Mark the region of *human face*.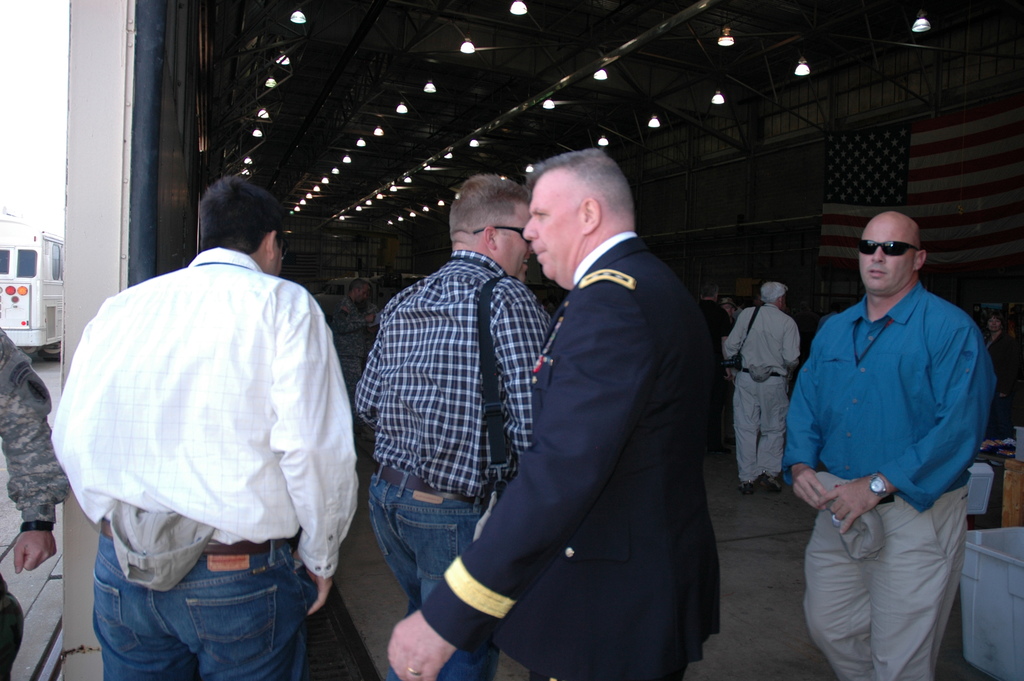
Region: 858,216,913,286.
